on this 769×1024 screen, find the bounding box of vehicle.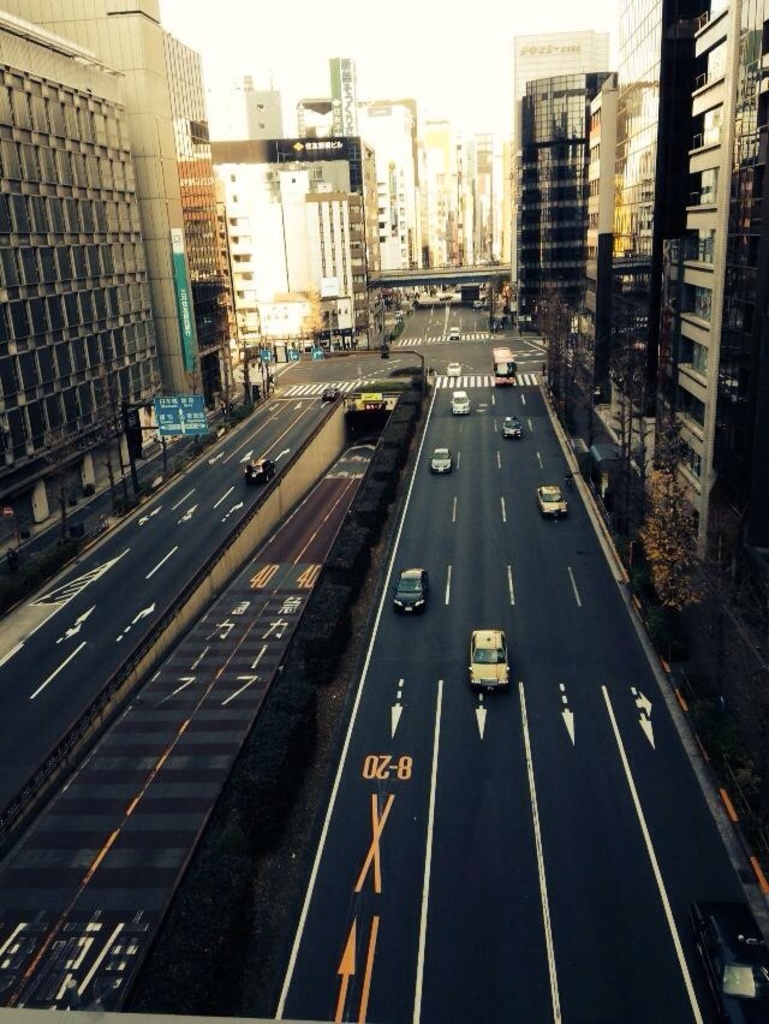
Bounding box: [left=440, top=291, right=452, bottom=306].
